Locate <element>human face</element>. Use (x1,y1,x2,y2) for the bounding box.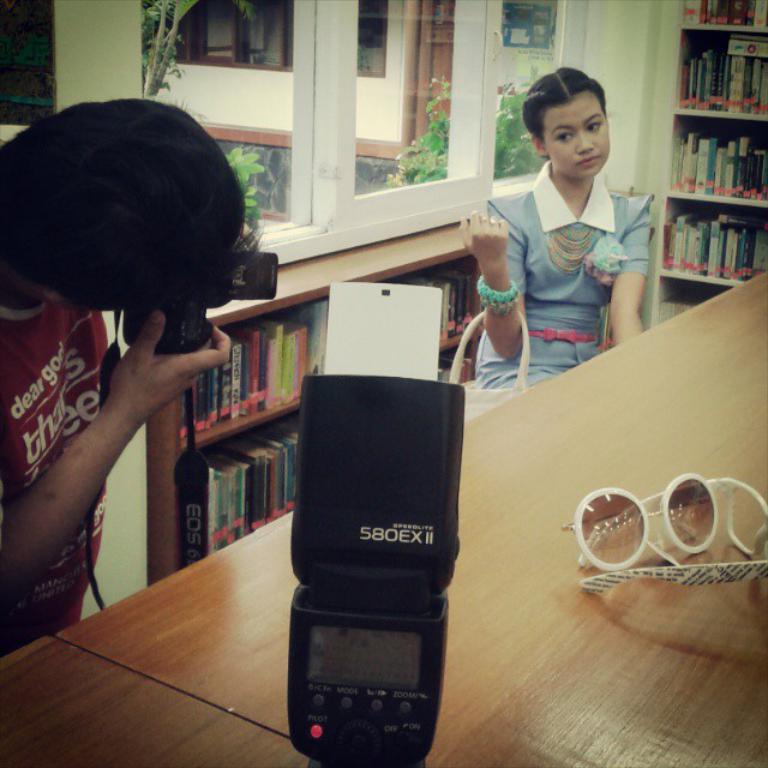
(542,98,614,187).
